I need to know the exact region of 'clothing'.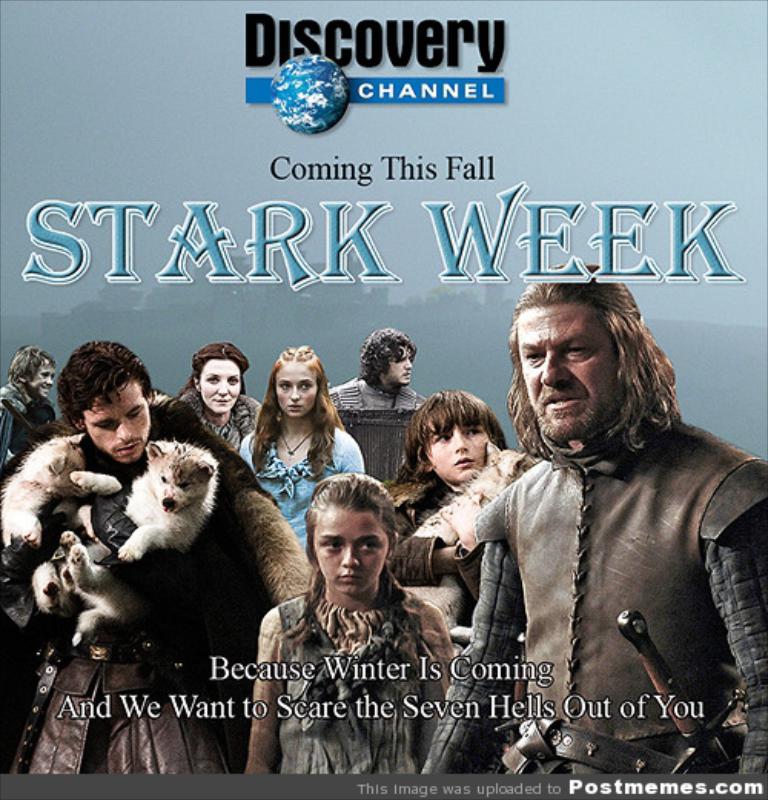
Region: 424 408 766 780.
